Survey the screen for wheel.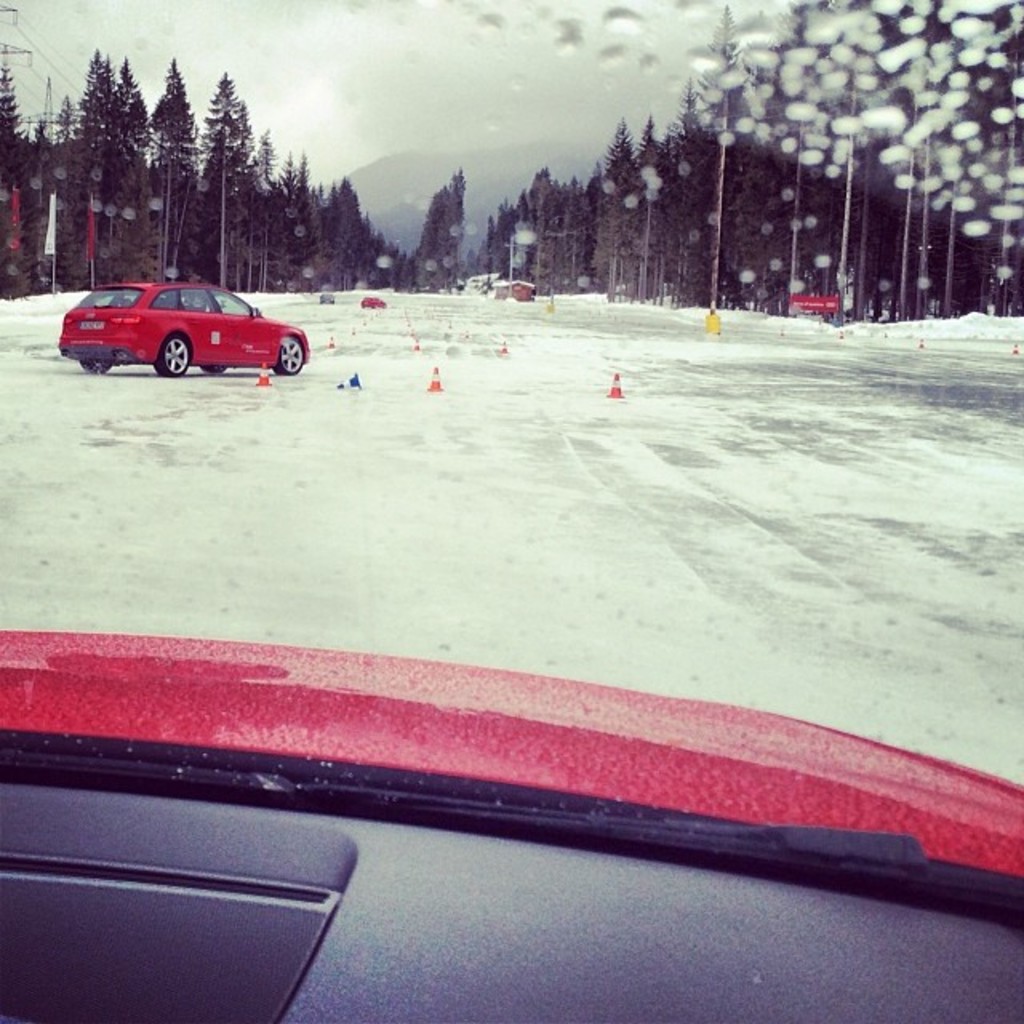
Survey found: (left=152, top=334, right=190, bottom=381).
